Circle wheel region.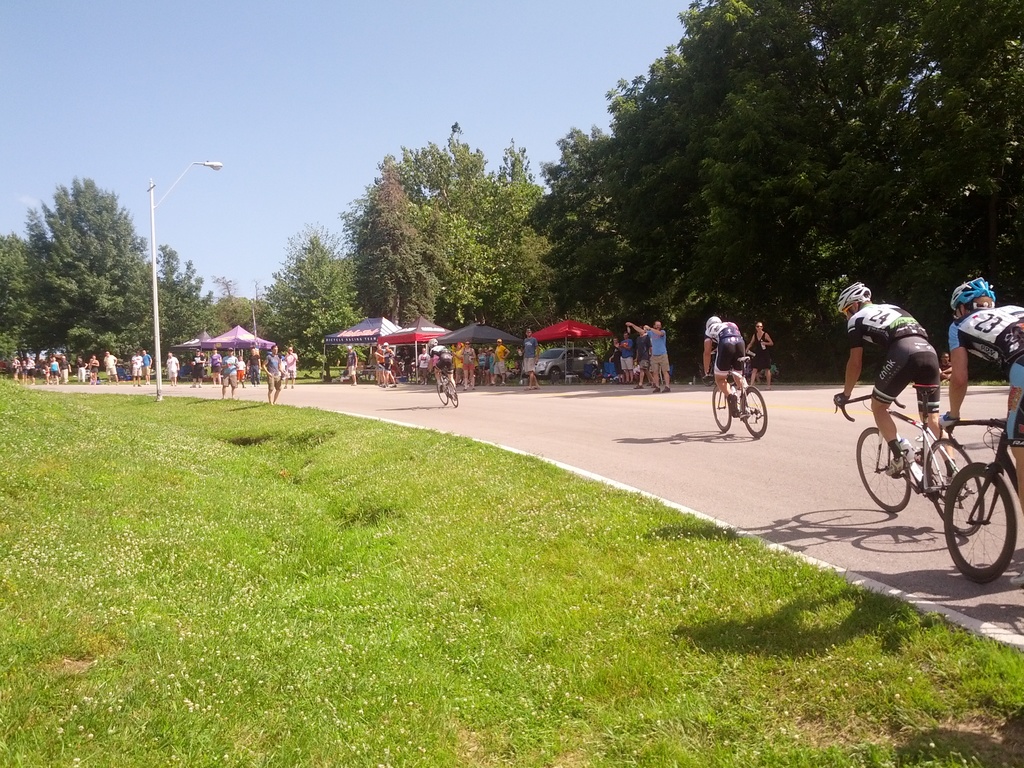
Region: Rect(741, 383, 766, 438).
